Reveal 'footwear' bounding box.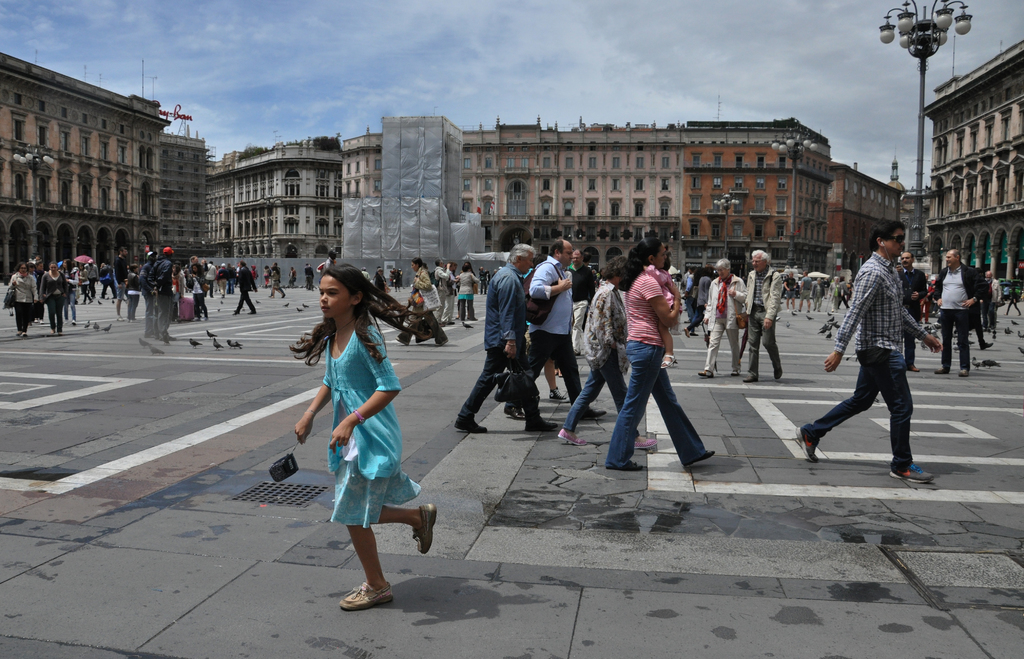
Revealed: BBox(888, 464, 932, 481).
